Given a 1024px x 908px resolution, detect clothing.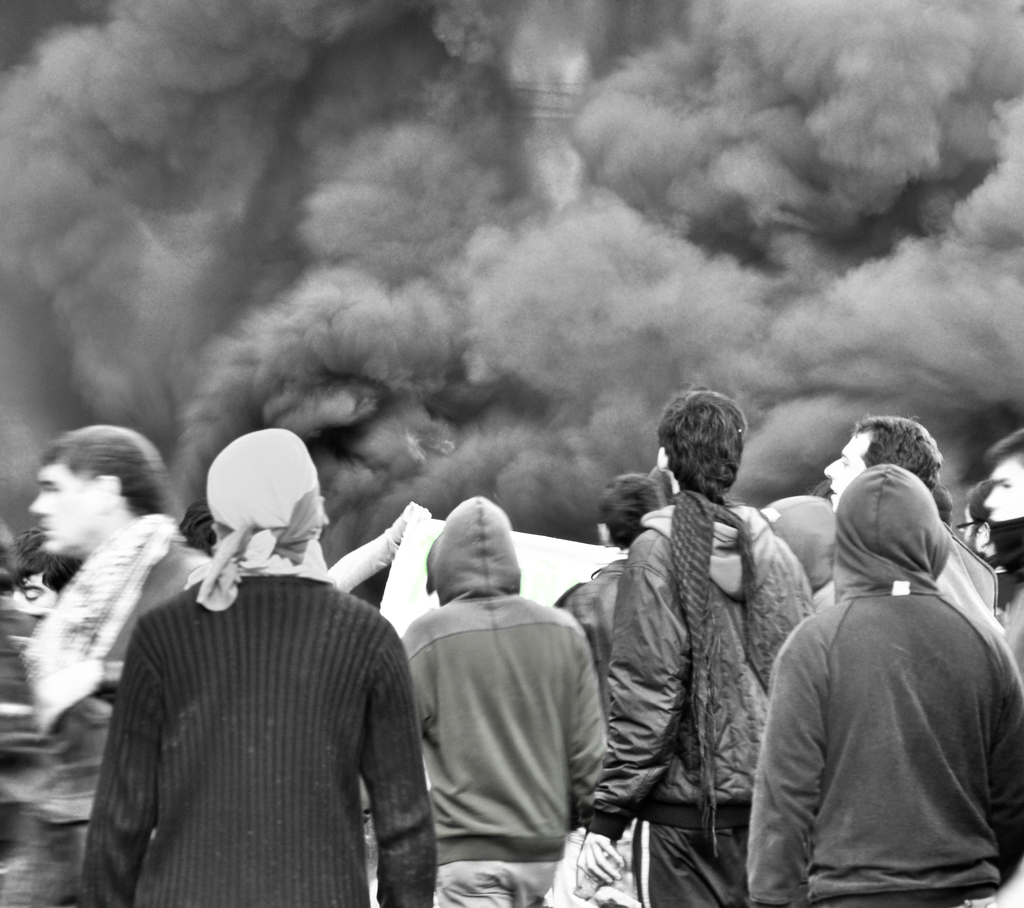
{"x1": 11, "y1": 517, "x2": 216, "y2": 907}.
